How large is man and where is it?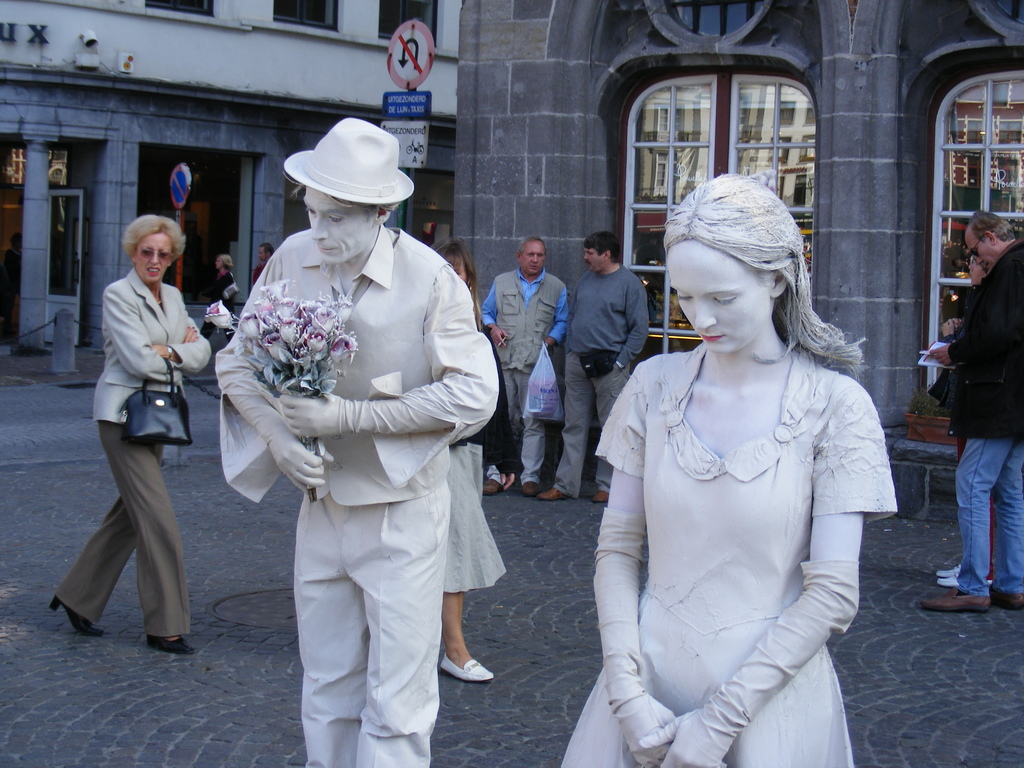
Bounding box: detection(479, 237, 570, 500).
